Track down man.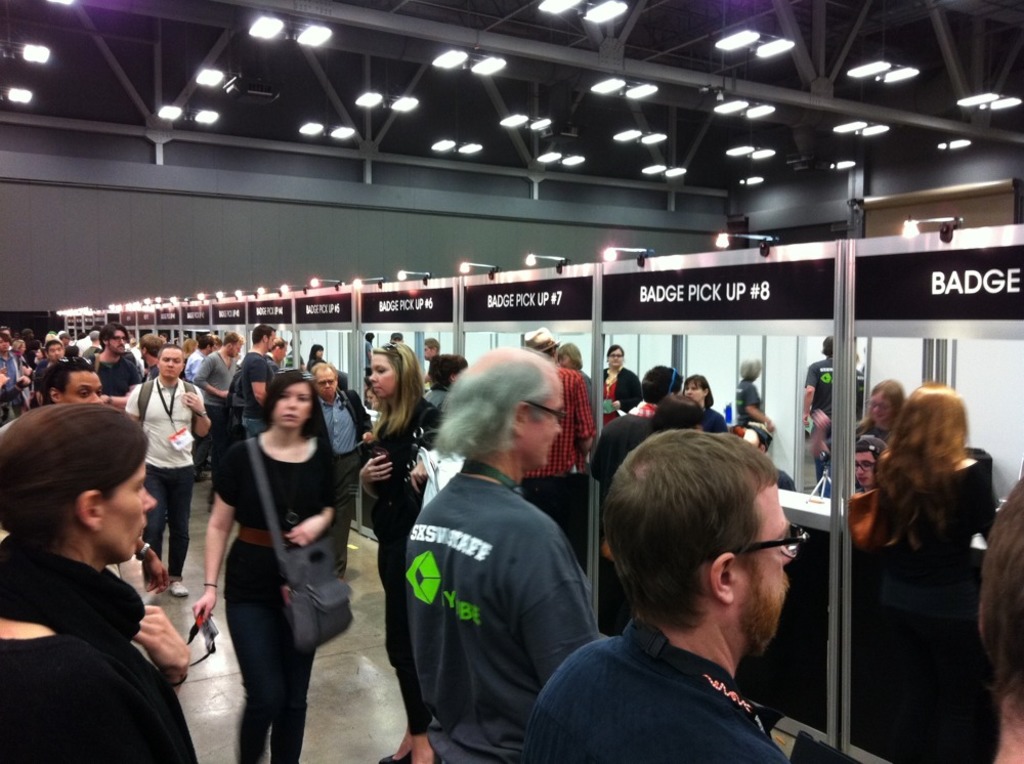
Tracked to (308,360,368,576).
